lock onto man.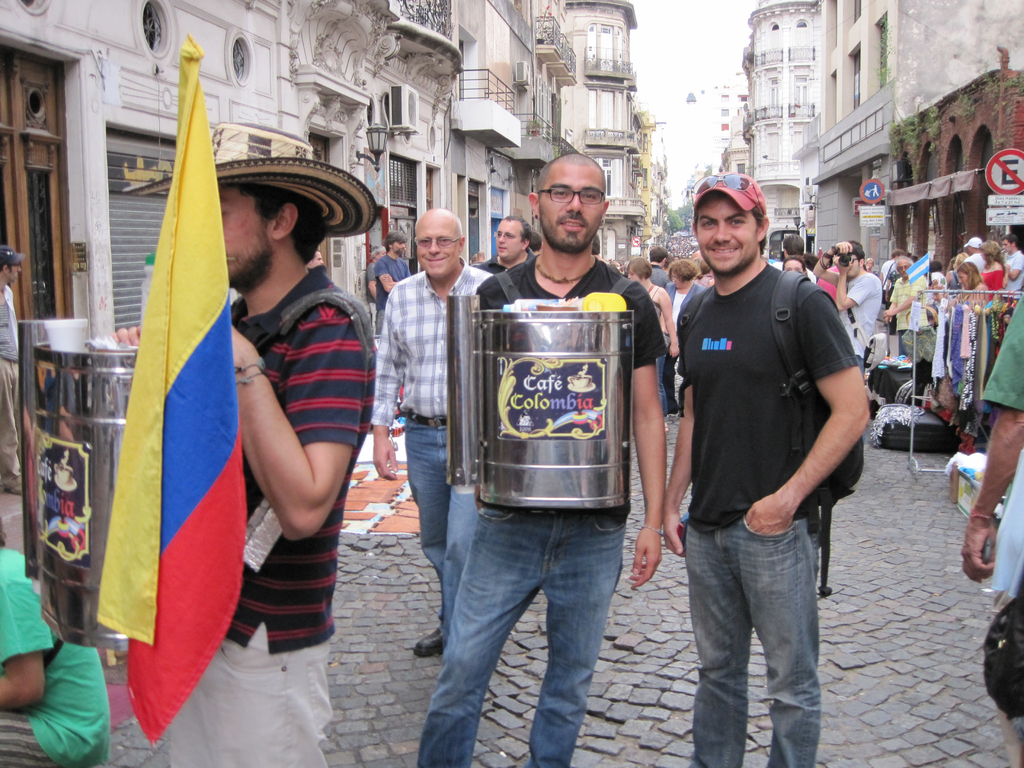
Locked: Rect(477, 223, 532, 273).
